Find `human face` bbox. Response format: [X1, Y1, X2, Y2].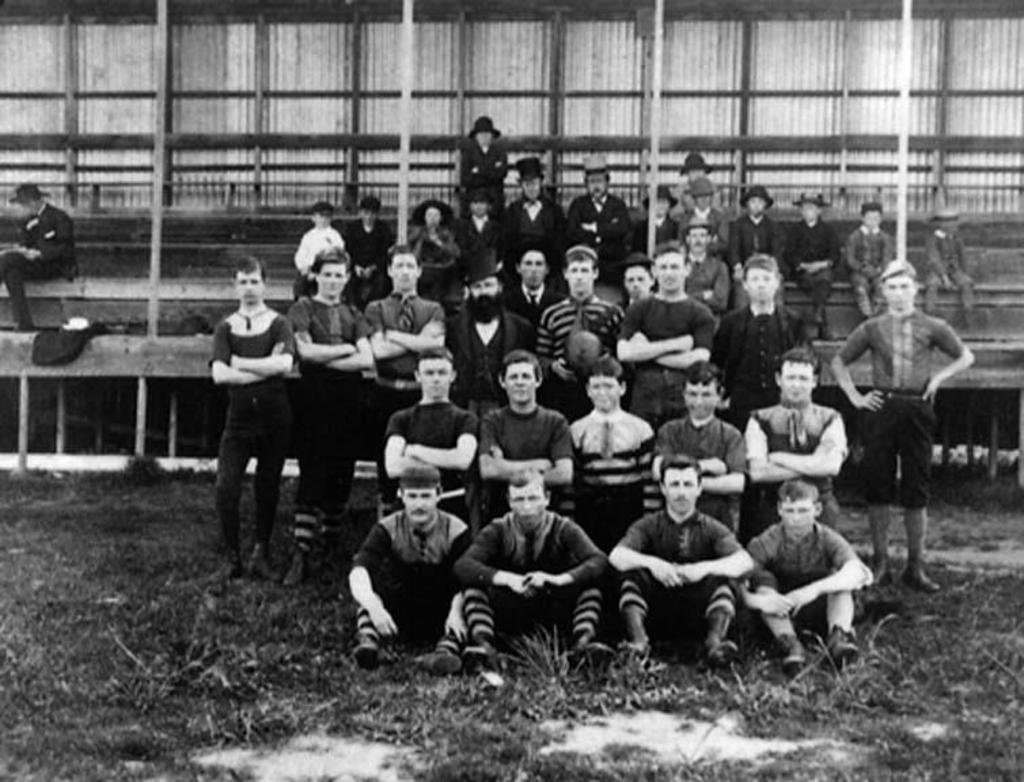
[507, 475, 549, 529].
